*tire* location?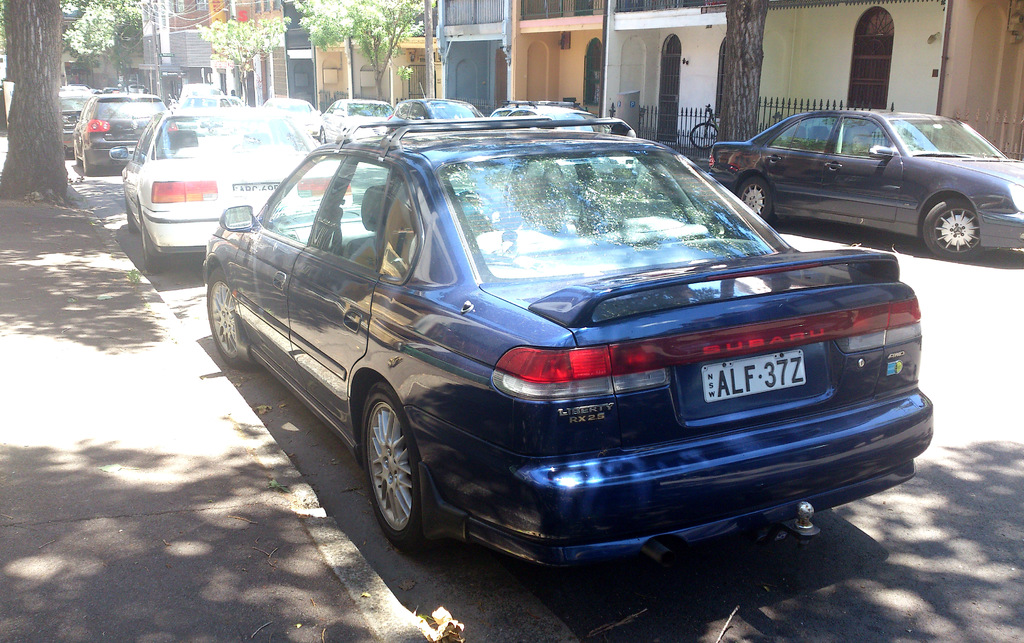
141, 221, 176, 273
